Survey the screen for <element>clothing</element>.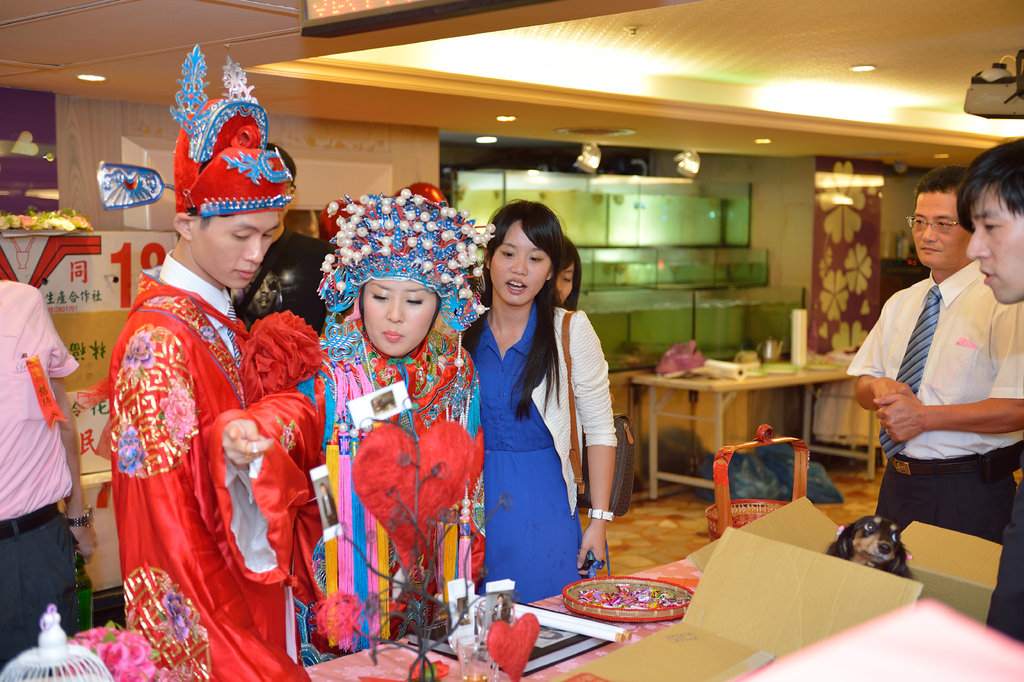
Survey found: 461,300,614,606.
